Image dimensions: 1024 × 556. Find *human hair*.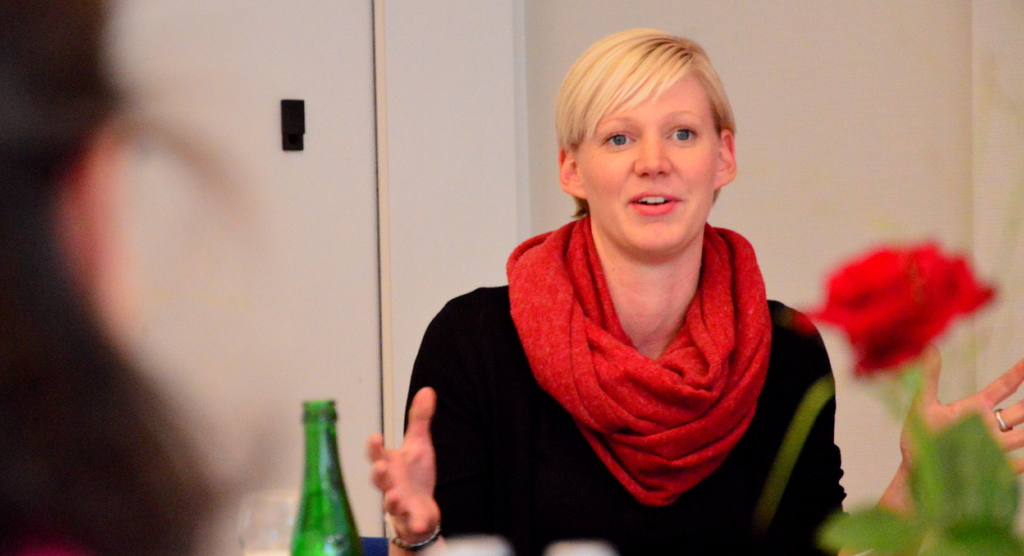
rect(0, 0, 252, 555).
